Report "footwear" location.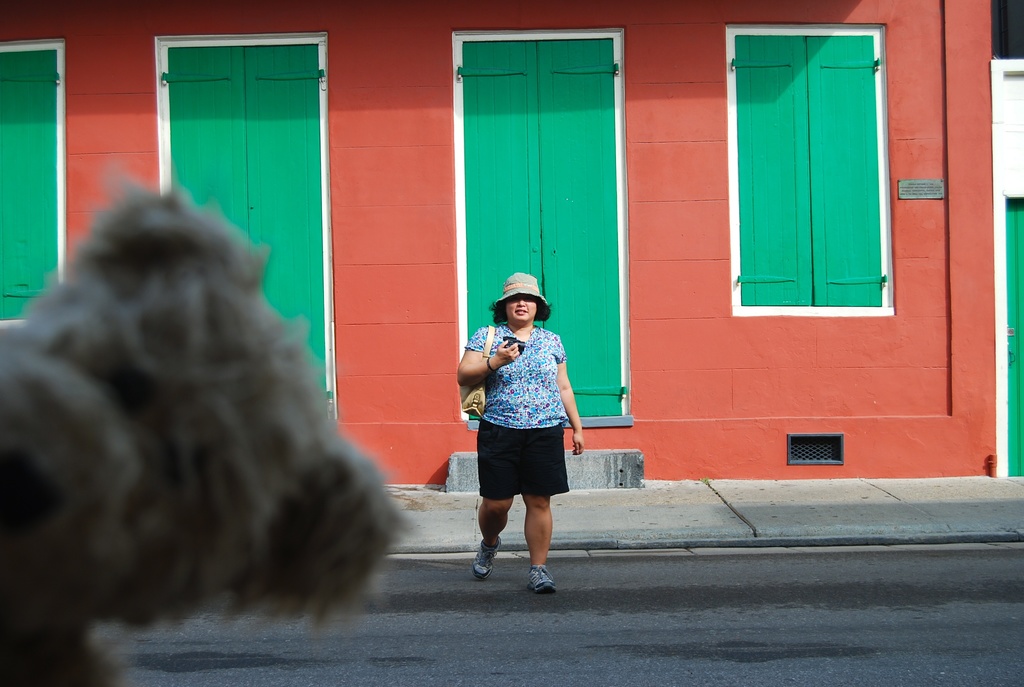
Report: rect(525, 558, 552, 597).
